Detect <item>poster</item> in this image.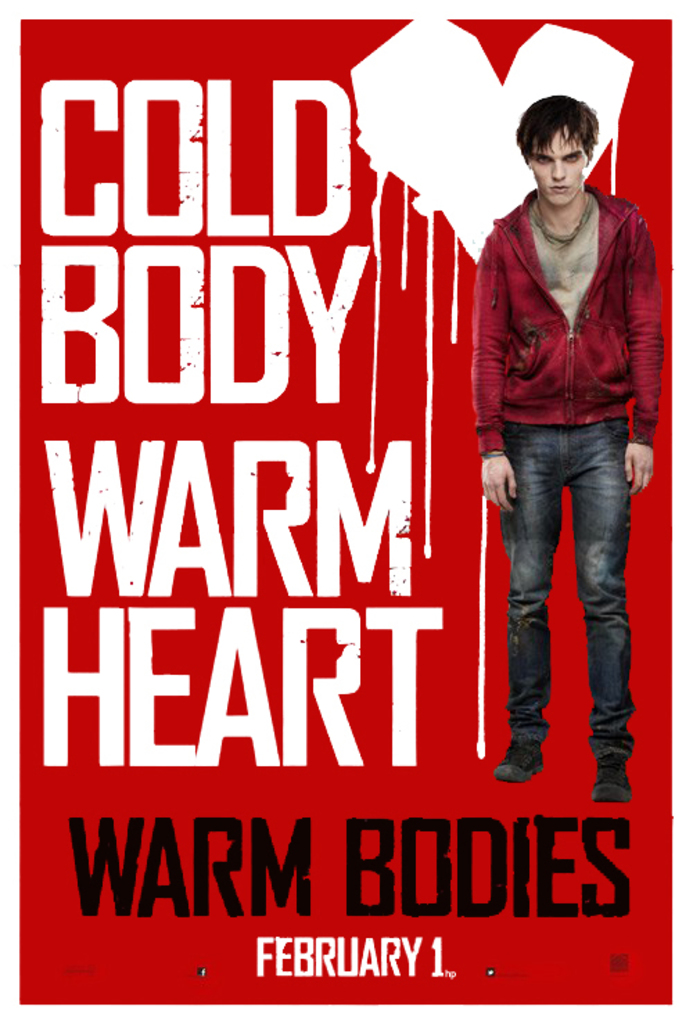
Detection: 0/0/692/1023.
